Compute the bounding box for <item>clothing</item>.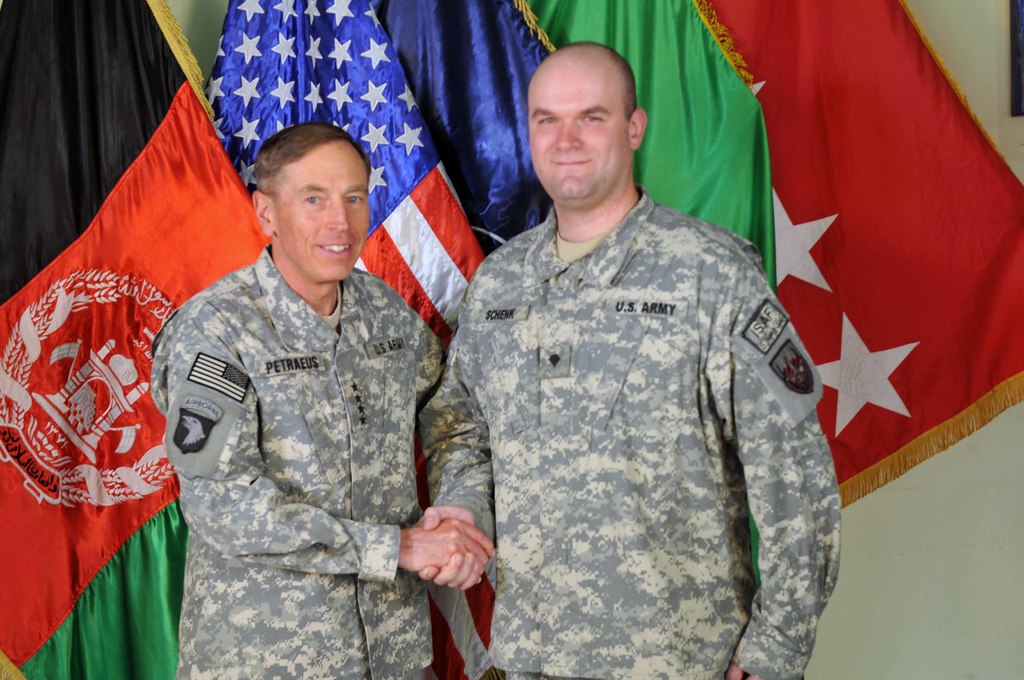
<bbox>148, 248, 444, 668</bbox>.
